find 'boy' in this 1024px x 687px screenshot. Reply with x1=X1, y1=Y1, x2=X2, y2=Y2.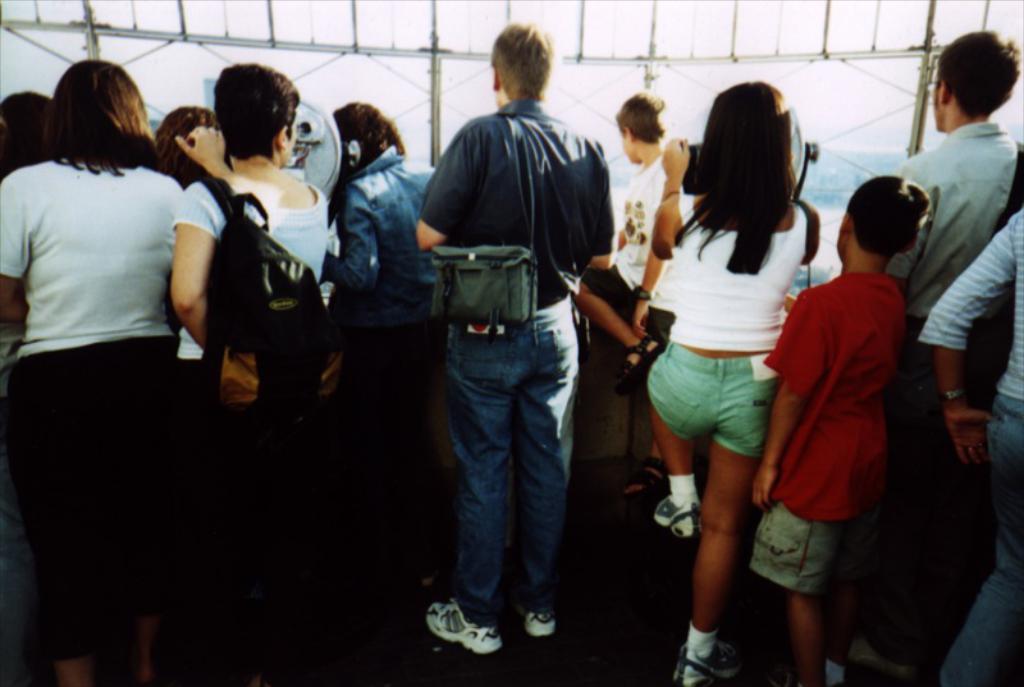
x1=754, y1=175, x2=933, y2=686.
